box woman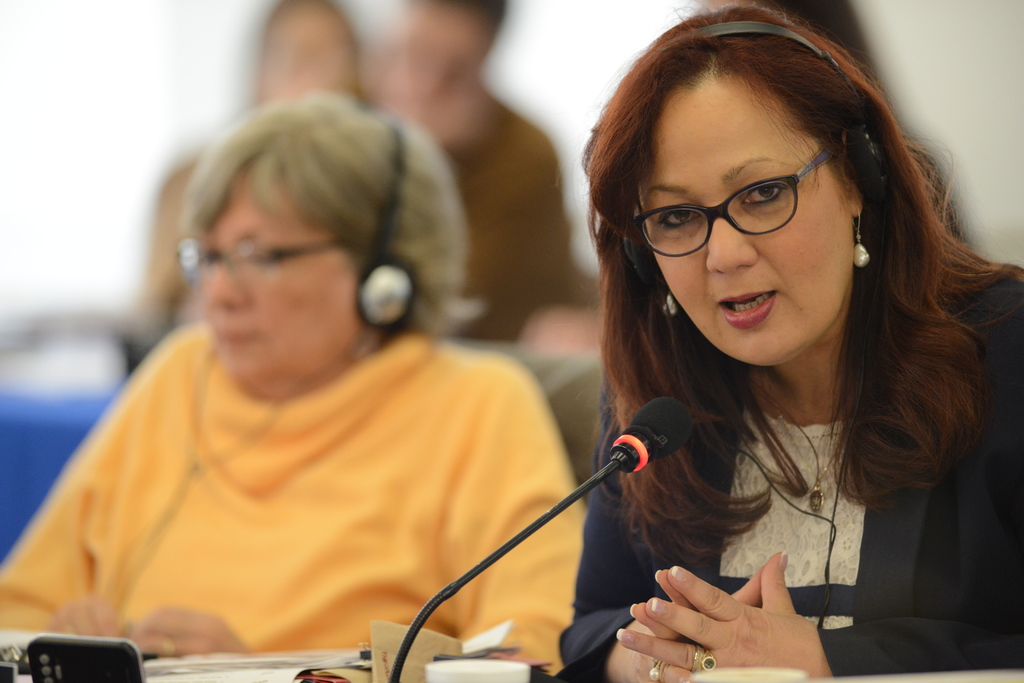
bbox=(556, 0, 1023, 682)
